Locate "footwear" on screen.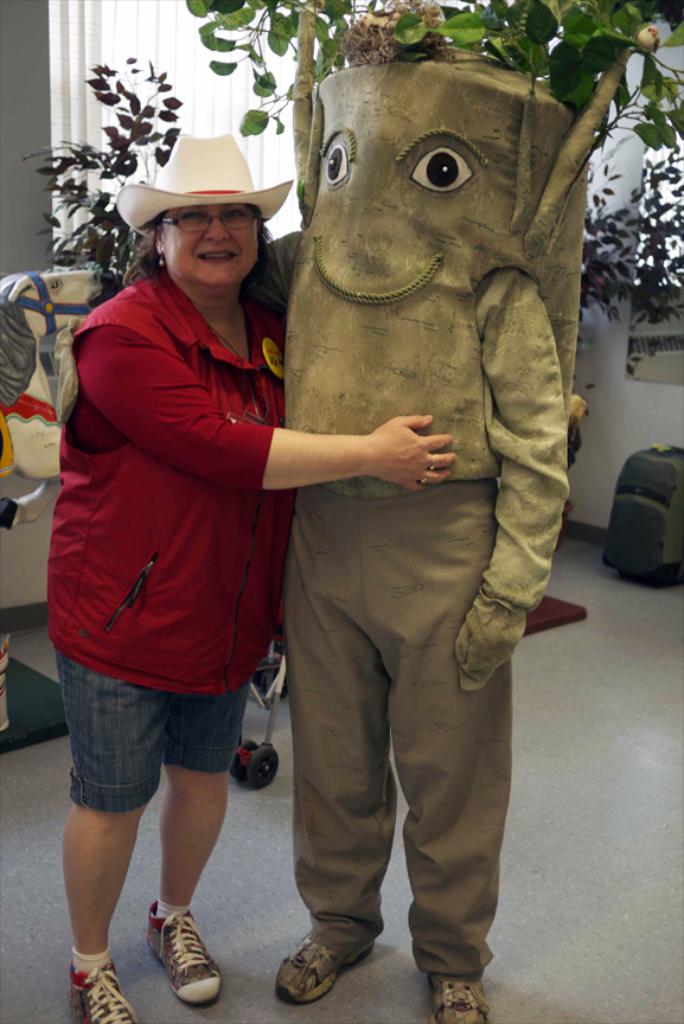
On screen at {"left": 428, "top": 978, "right": 488, "bottom": 1023}.
